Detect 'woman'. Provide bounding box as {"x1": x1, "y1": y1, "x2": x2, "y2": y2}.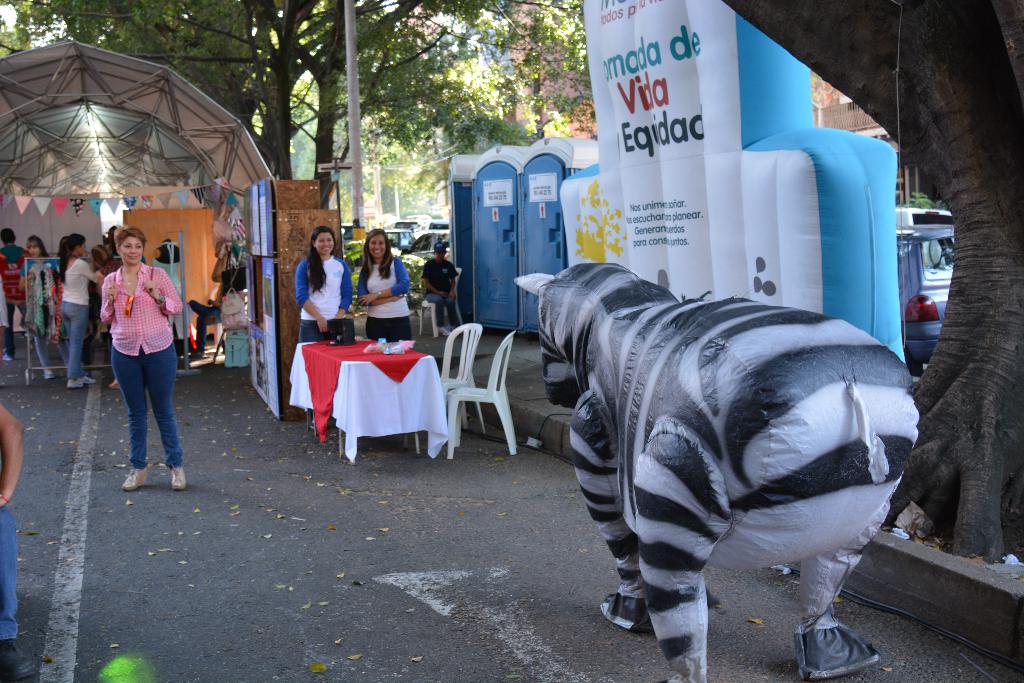
{"x1": 58, "y1": 230, "x2": 94, "y2": 390}.
